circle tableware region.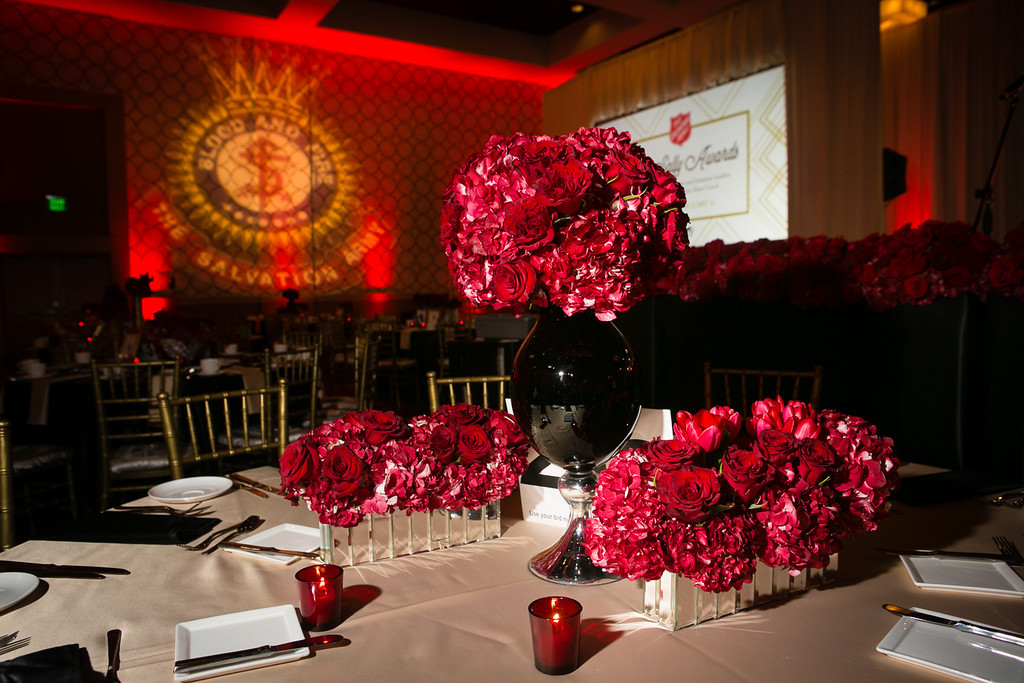
Region: [left=291, top=563, right=341, bottom=626].
